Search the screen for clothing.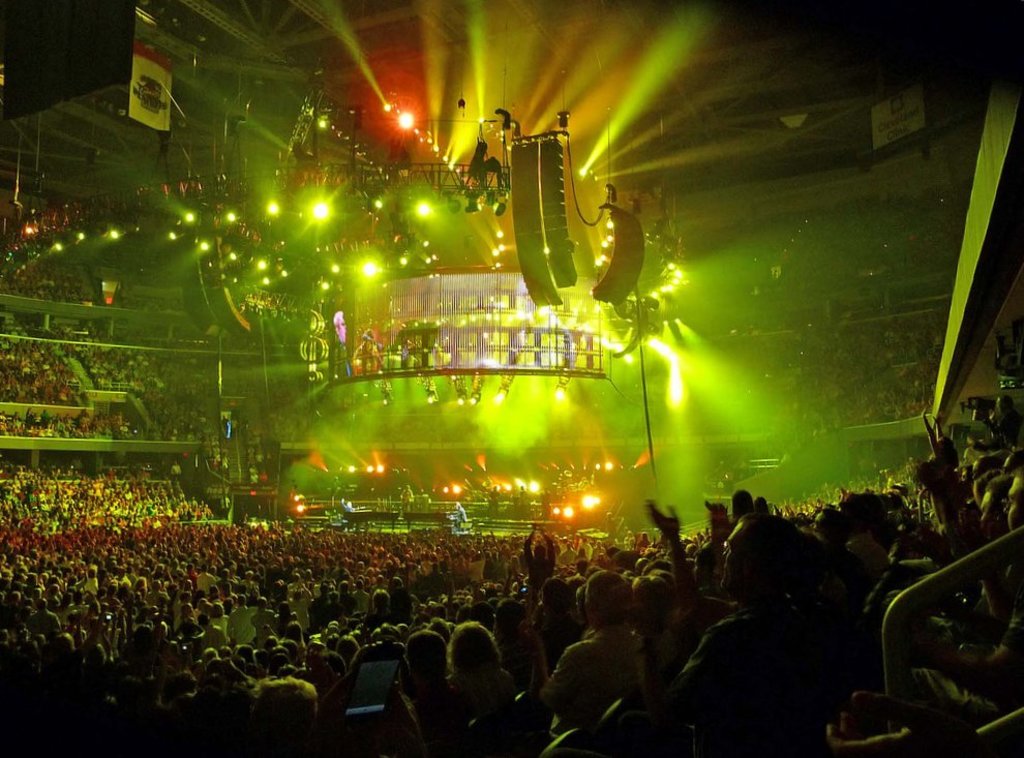
Found at [x1=543, y1=599, x2=686, y2=740].
